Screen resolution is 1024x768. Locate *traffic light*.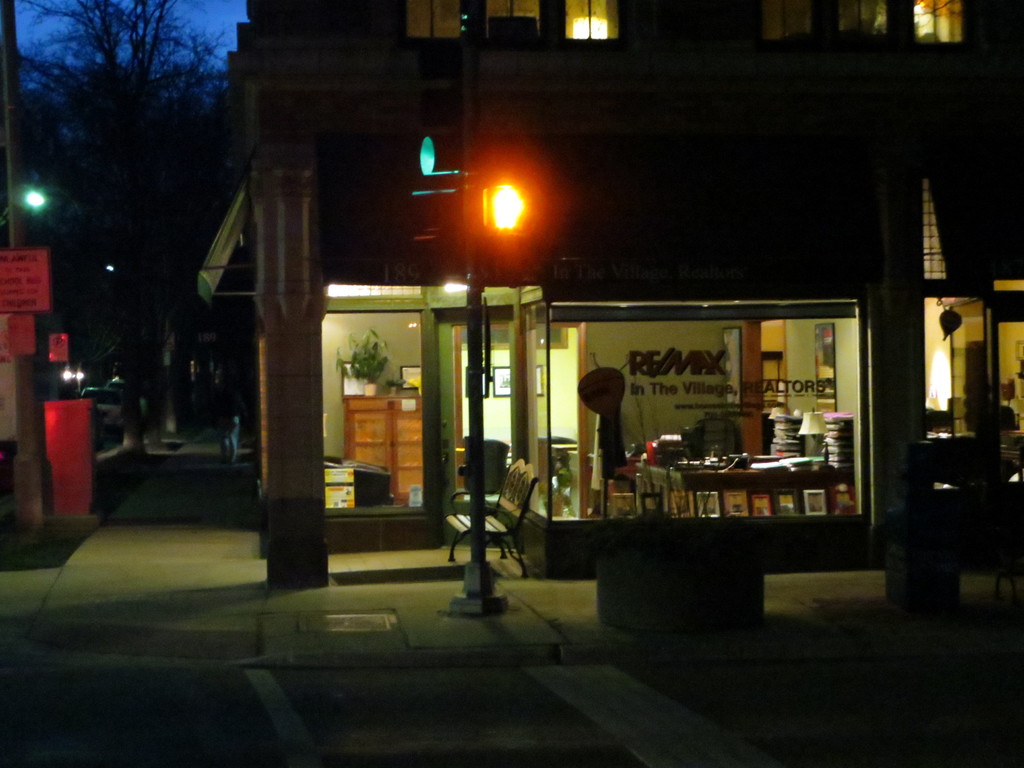
(420,136,461,172).
